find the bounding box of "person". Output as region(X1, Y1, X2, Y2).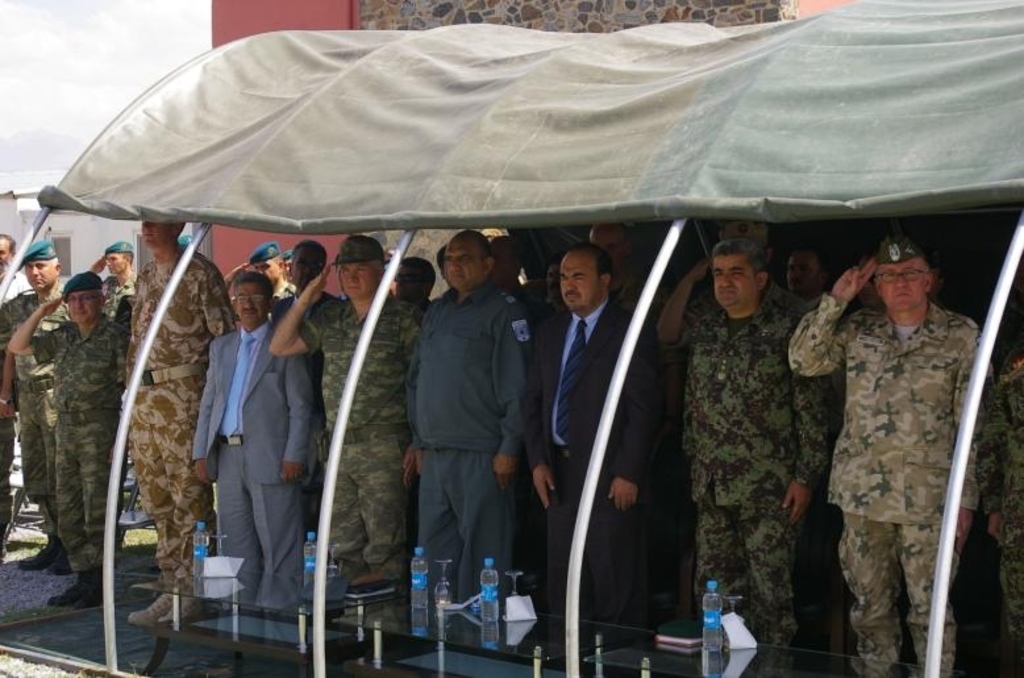
region(521, 241, 666, 677).
